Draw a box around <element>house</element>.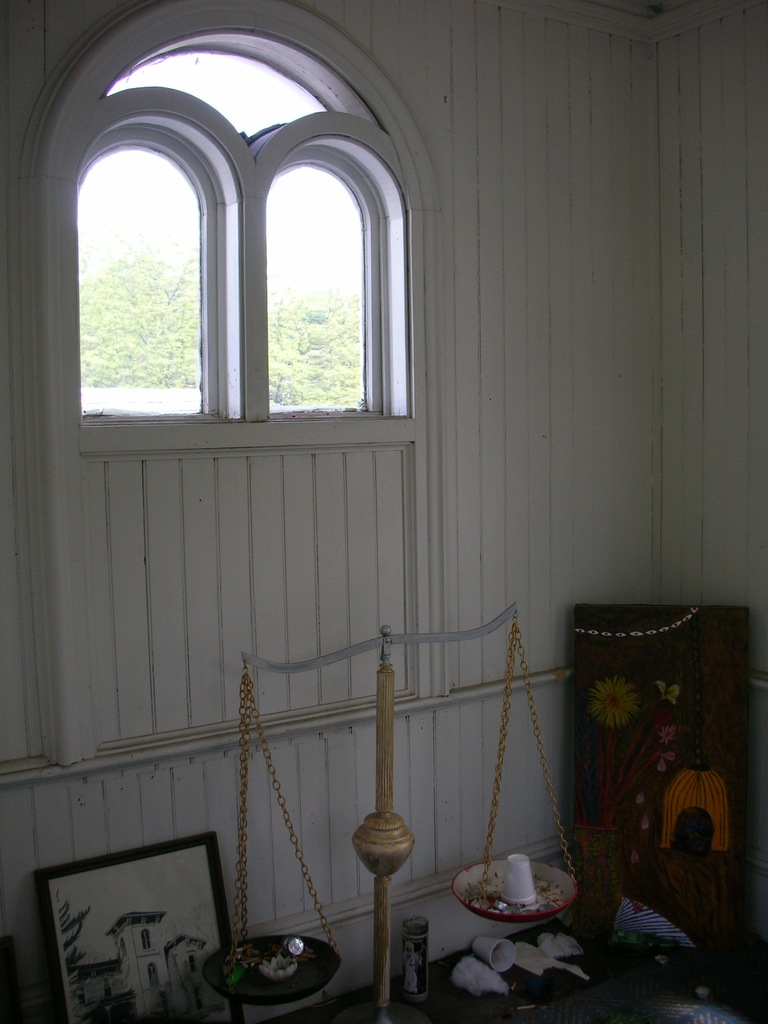
bbox=[0, 1, 767, 1023].
